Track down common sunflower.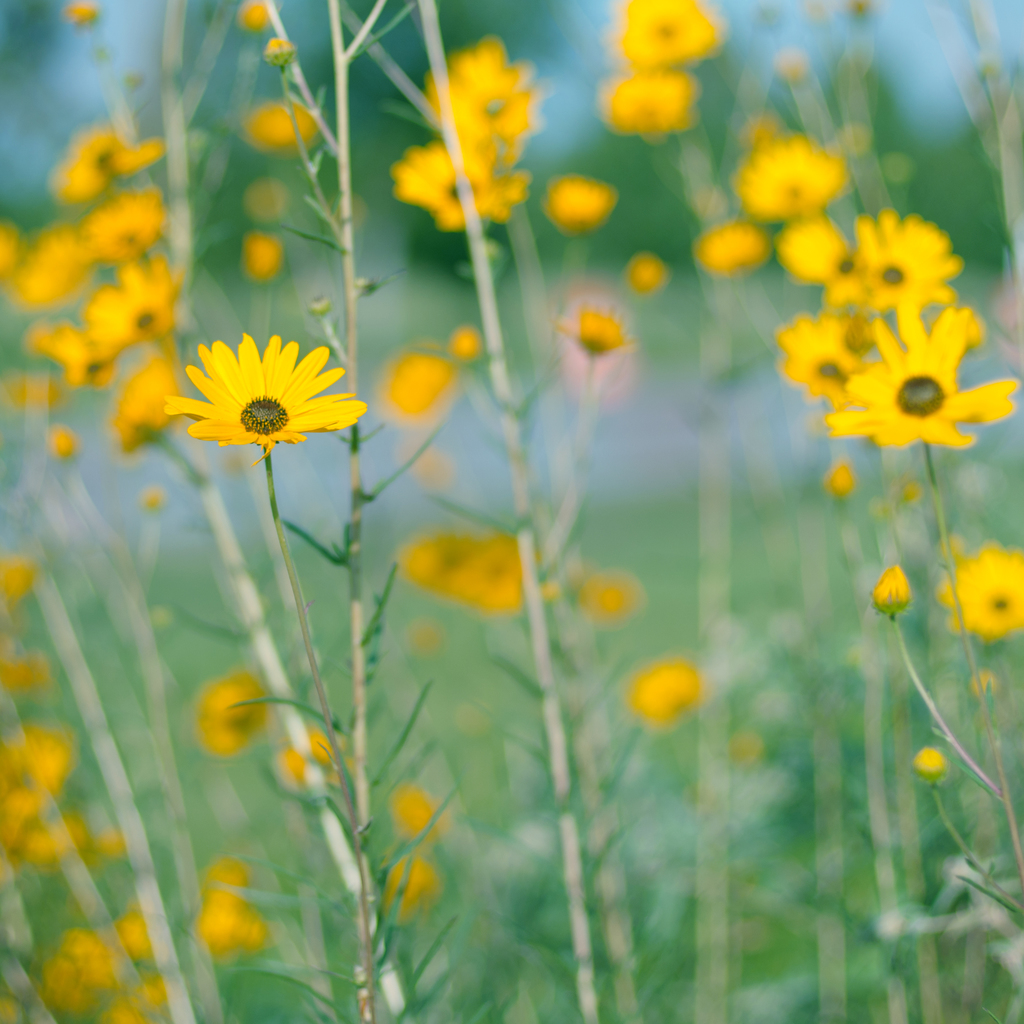
Tracked to x1=602 y1=66 x2=693 y2=129.
